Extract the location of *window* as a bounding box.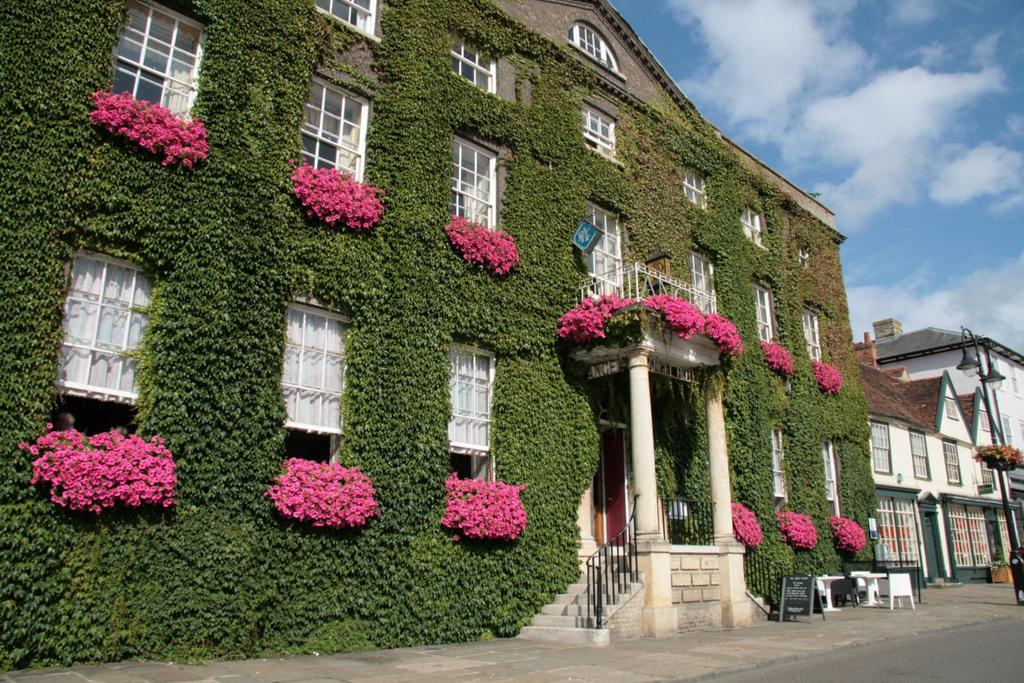
980:456:998:494.
